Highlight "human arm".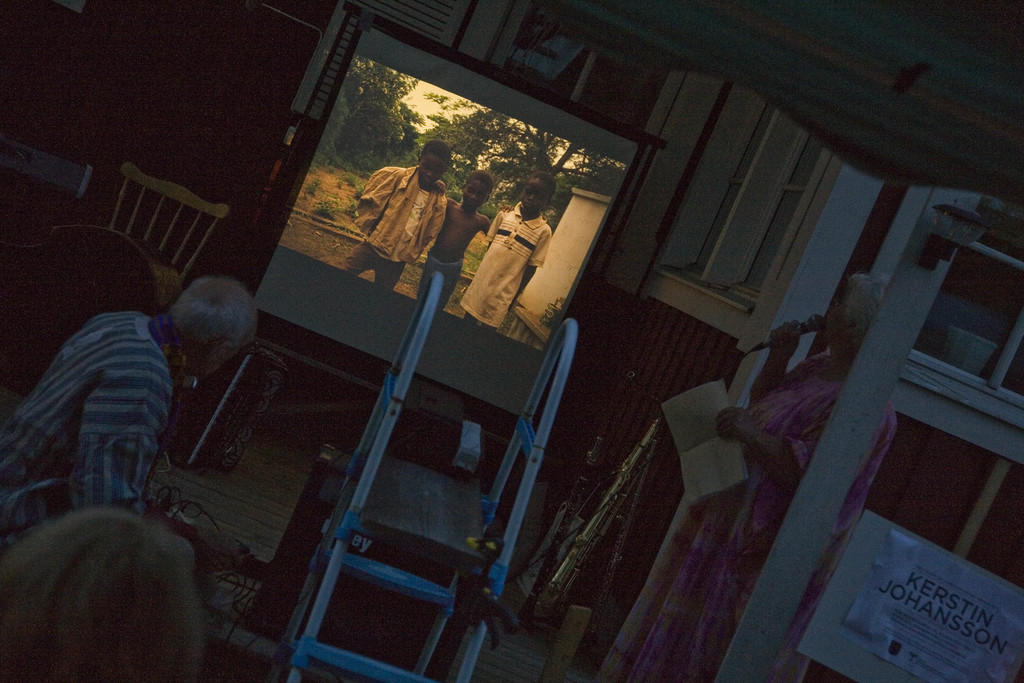
Highlighted region: x1=436 y1=197 x2=454 y2=228.
